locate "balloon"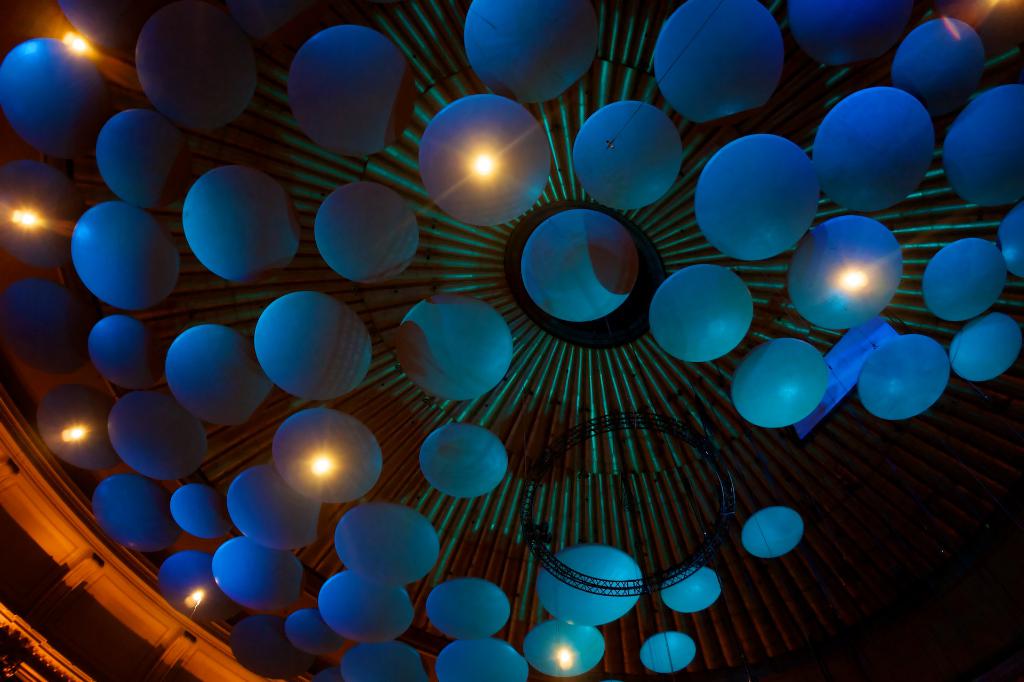
x1=253 y1=295 x2=372 y2=401
